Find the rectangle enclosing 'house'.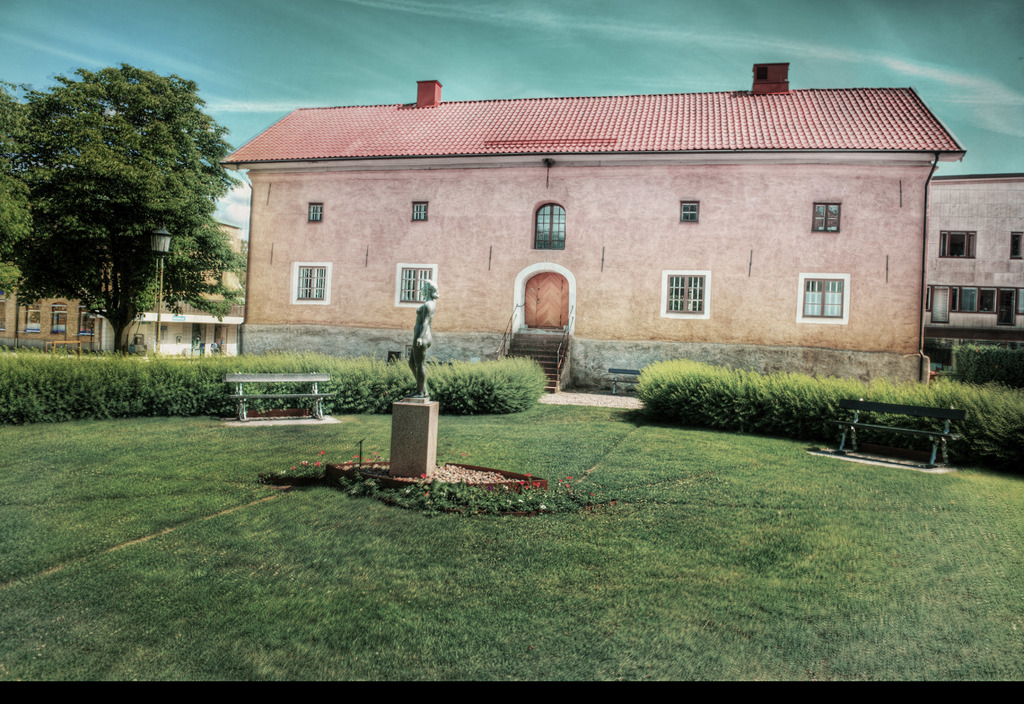
x1=113 y1=214 x2=249 y2=353.
